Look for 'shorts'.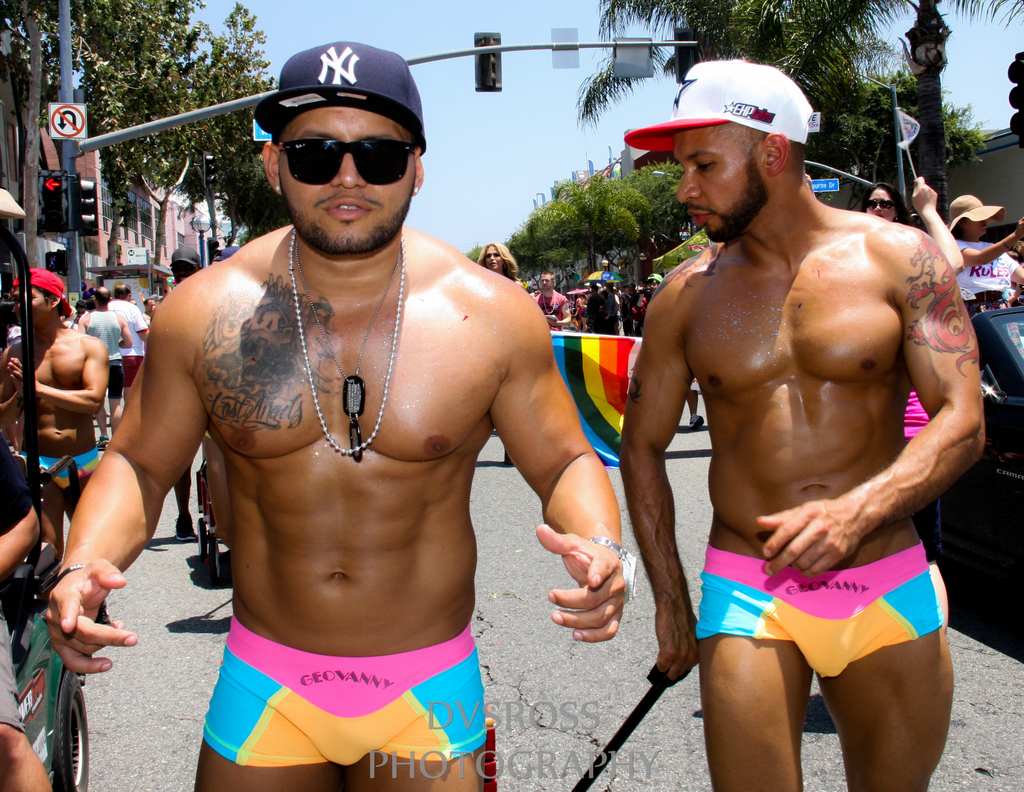
Found: <bbox>202, 618, 487, 764</bbox>.
